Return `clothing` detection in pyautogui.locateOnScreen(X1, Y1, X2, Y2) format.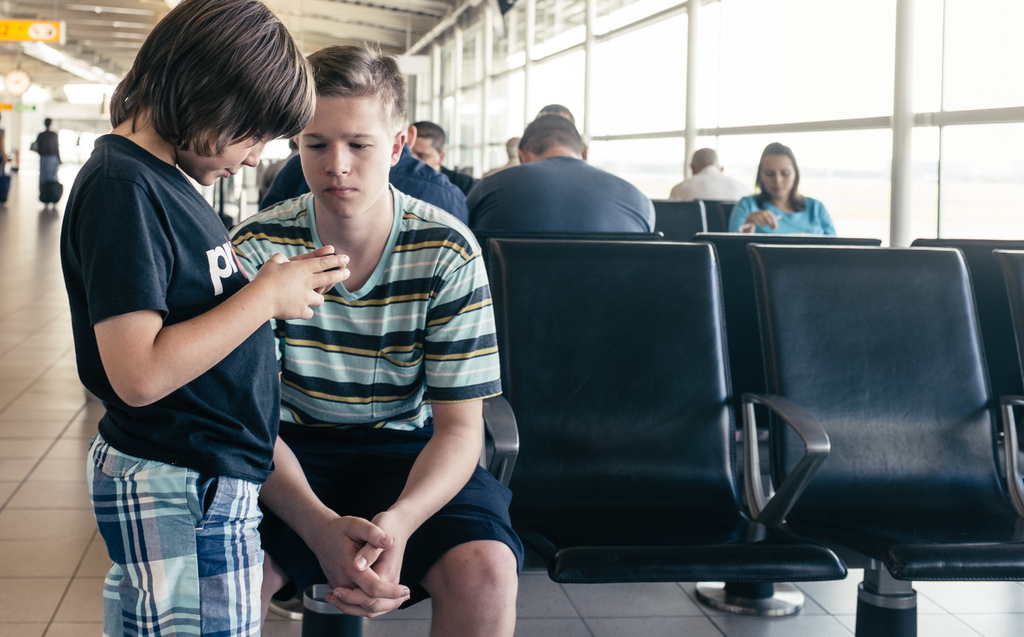
pyautogui.locateOnScreen(728, 190, 837, 230).
